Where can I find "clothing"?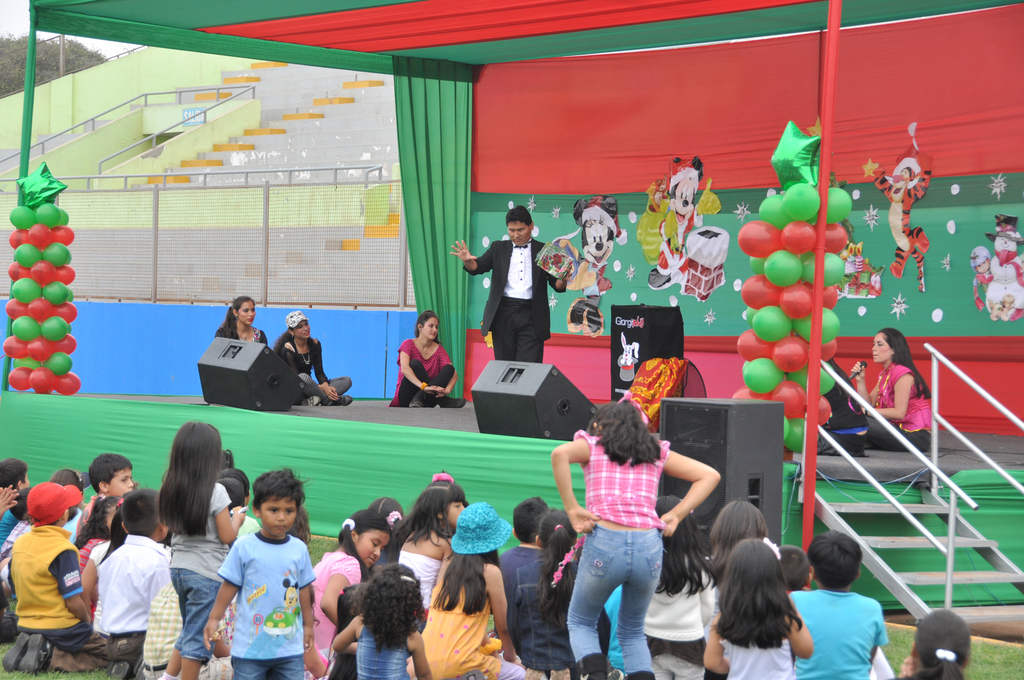
You can find it at box(460, 238, 560, 364).
